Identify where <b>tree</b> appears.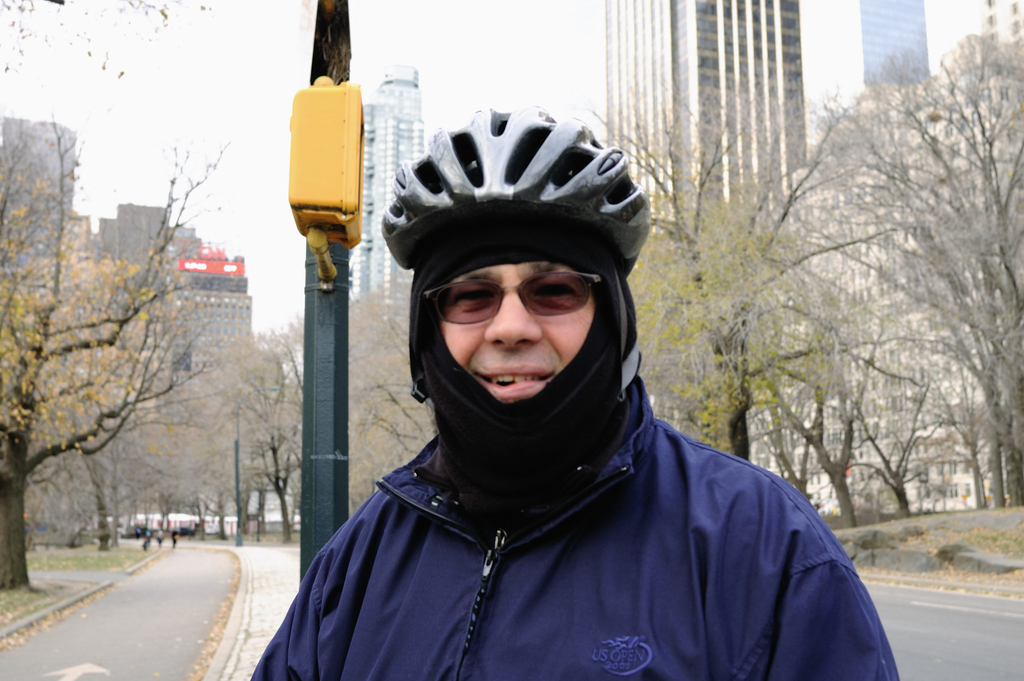
Appears at BBox(0, 0, 211, 83).
